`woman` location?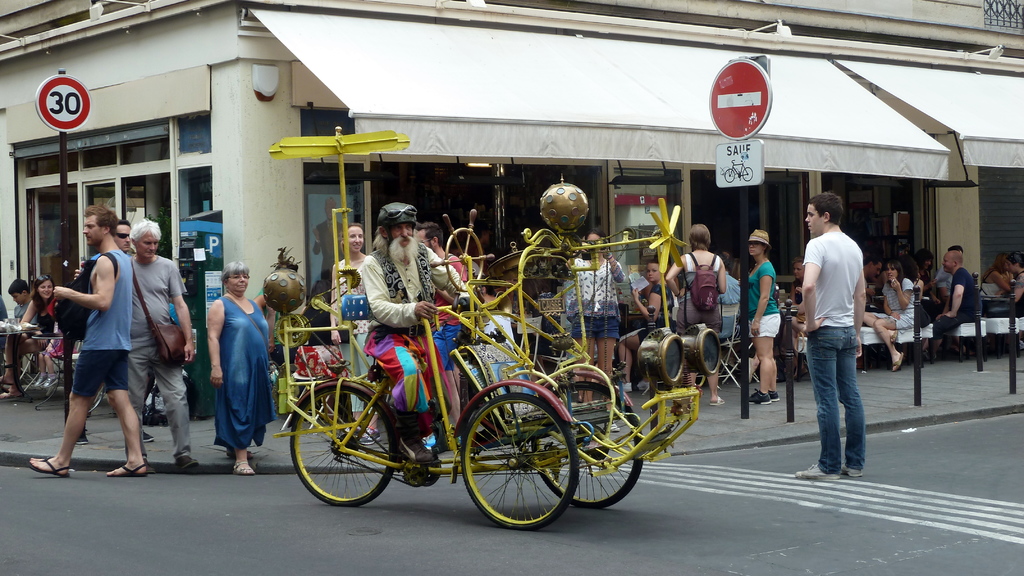
left=744, top=225, right=780, bottom=406
